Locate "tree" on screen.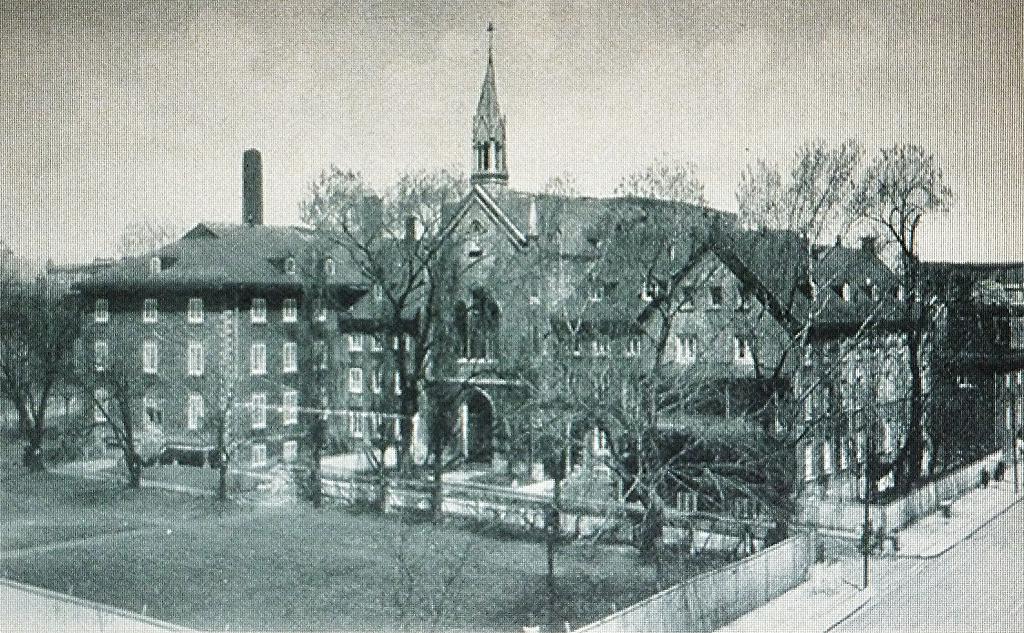
On screen at l=0, t=224, r=156, b=489.
